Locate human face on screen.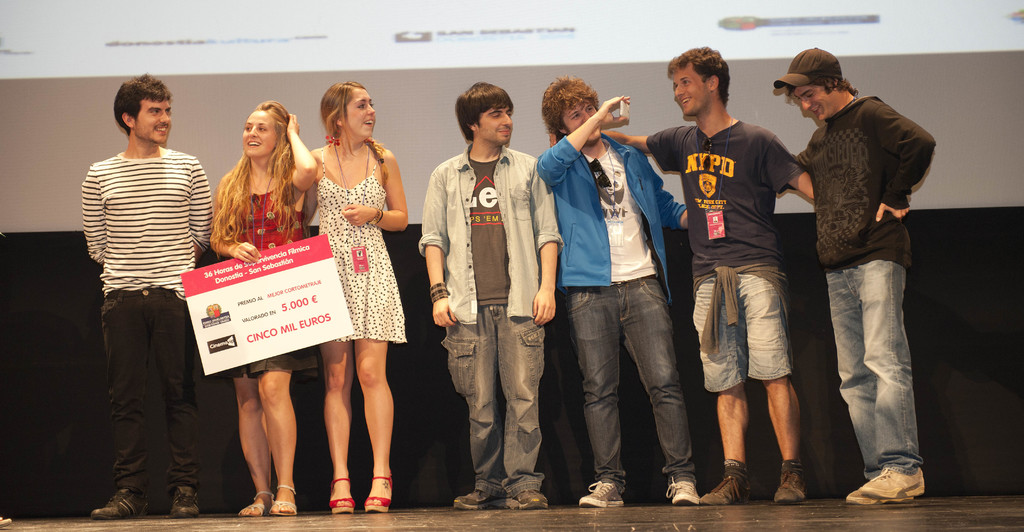
On screen at {"x1": 673, "y1": 59, "x2": 704, "y2": 119}.
